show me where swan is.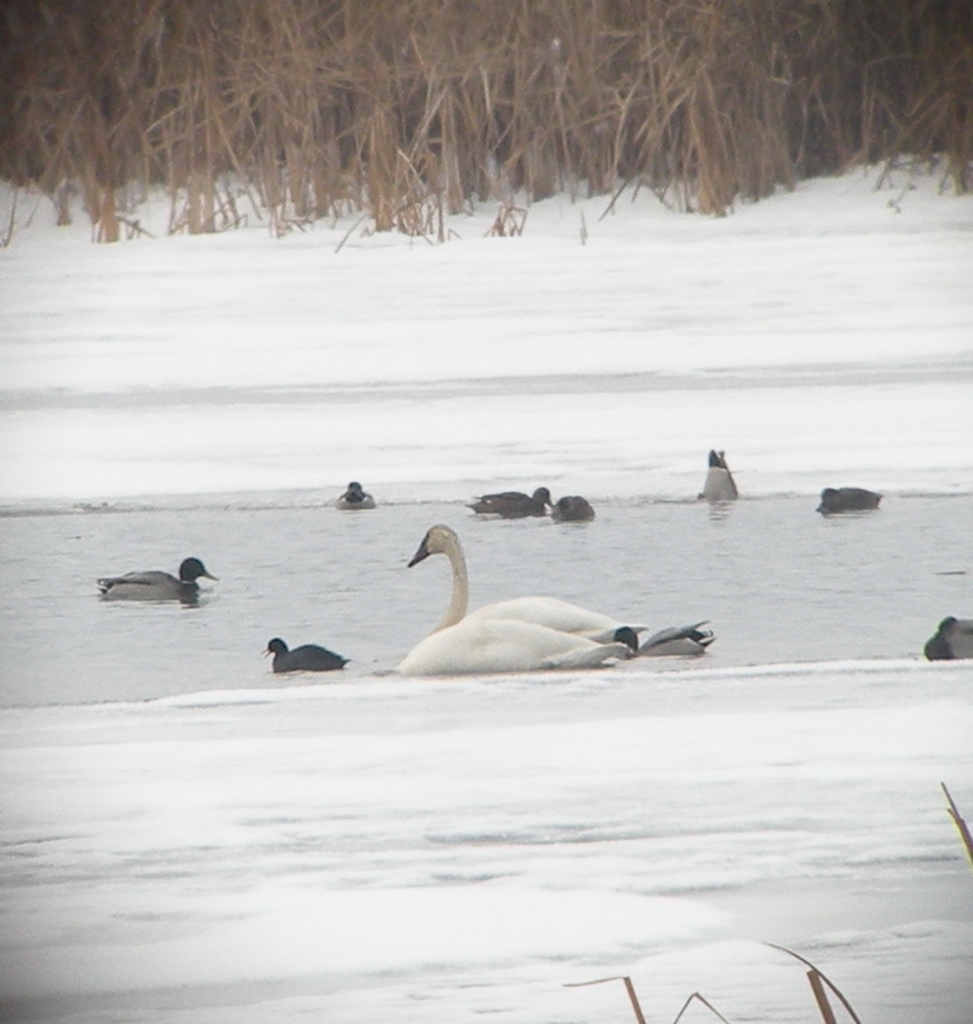
swan is at Rect(379, 526, 706, 687).
